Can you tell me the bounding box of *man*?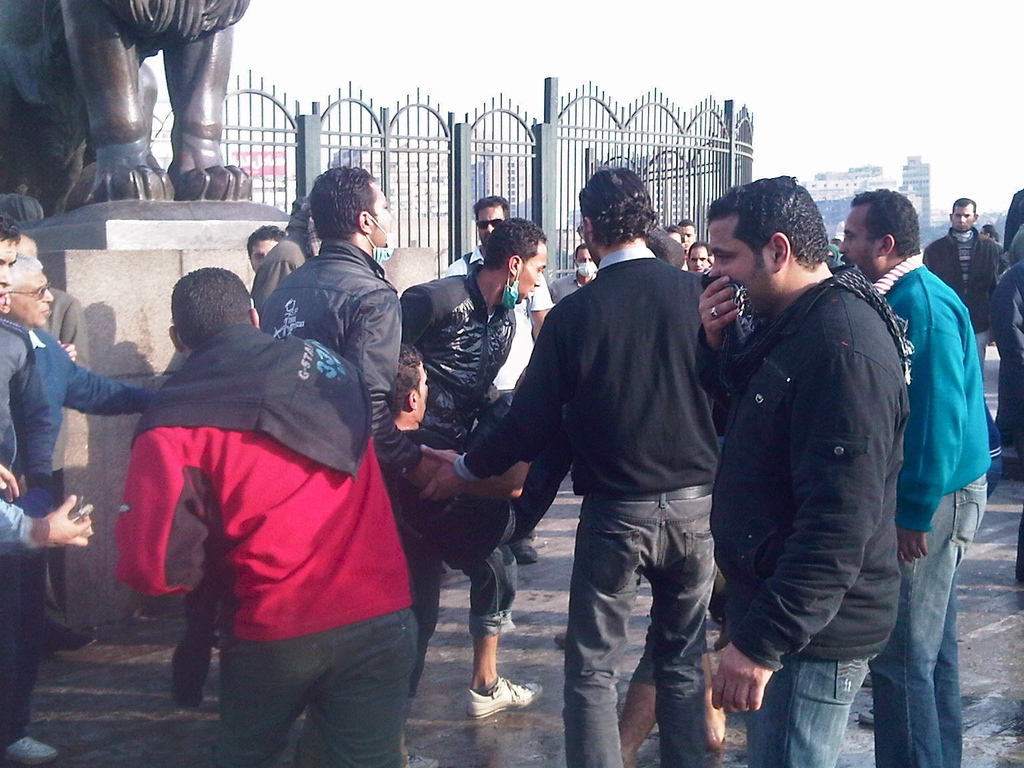
l=919, t=193, r=1015, b=378.
